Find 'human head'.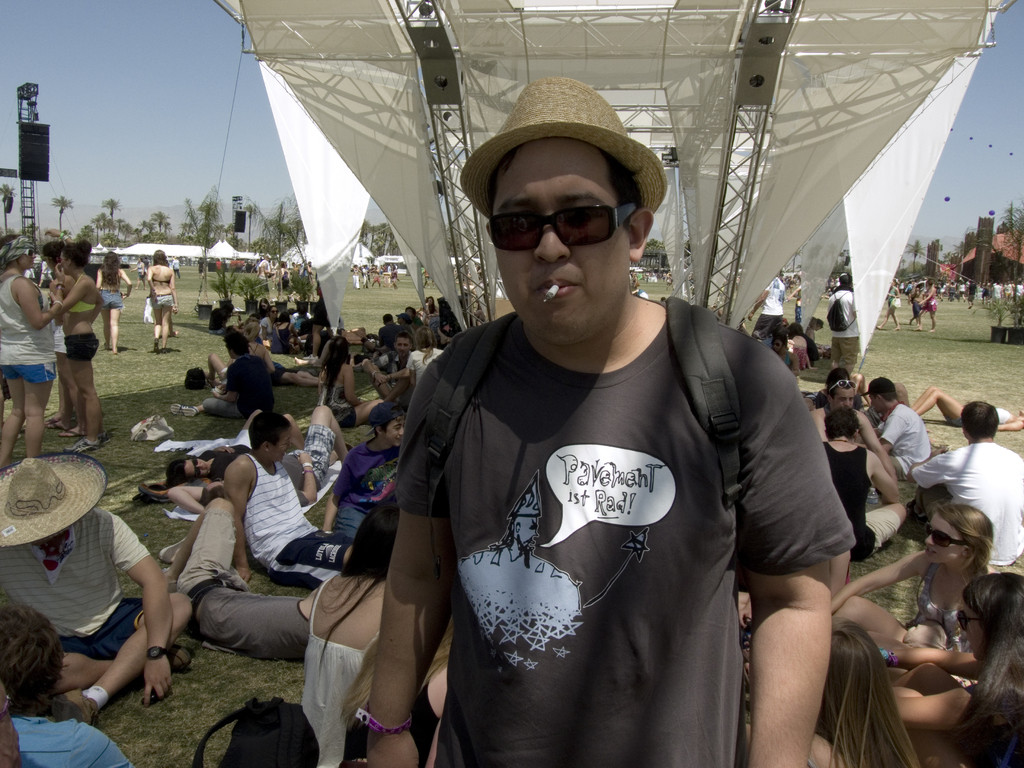
278 307 294 323.
